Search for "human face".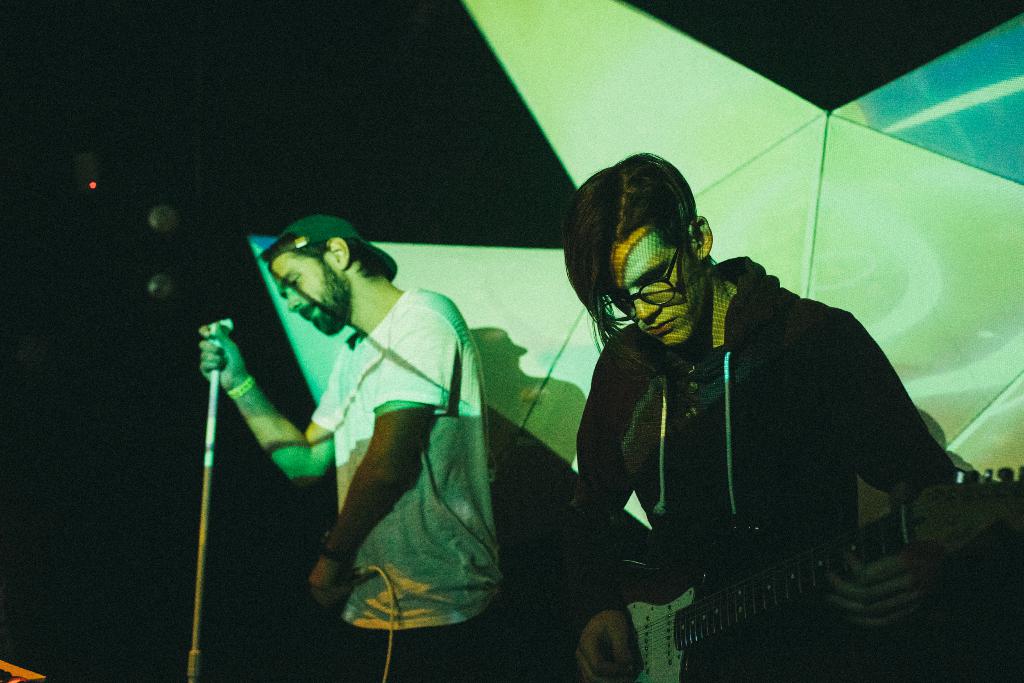
Found at (610, 223, 703, 347).
